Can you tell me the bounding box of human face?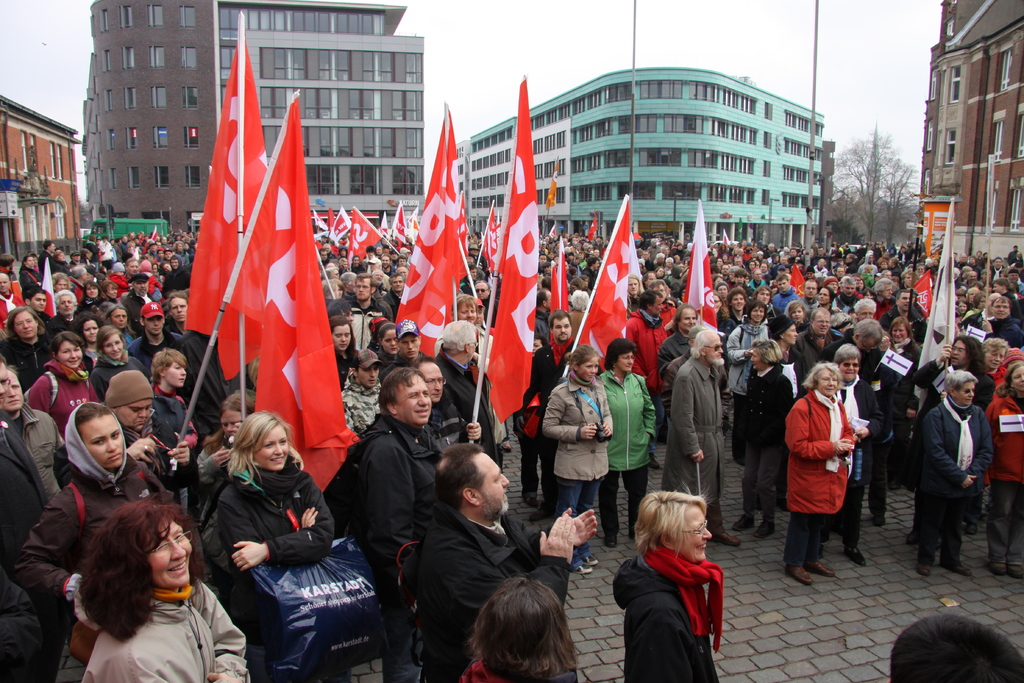
(x1=751, y1=304, x2=765, y2=324).
